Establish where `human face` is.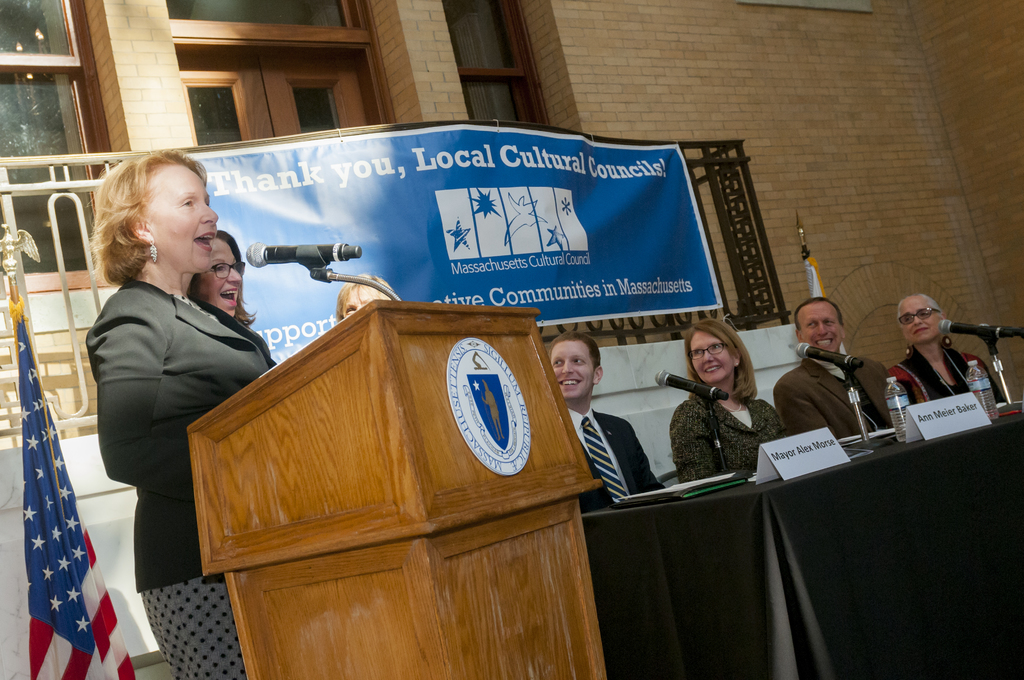
Established at 690/332/732/384.
